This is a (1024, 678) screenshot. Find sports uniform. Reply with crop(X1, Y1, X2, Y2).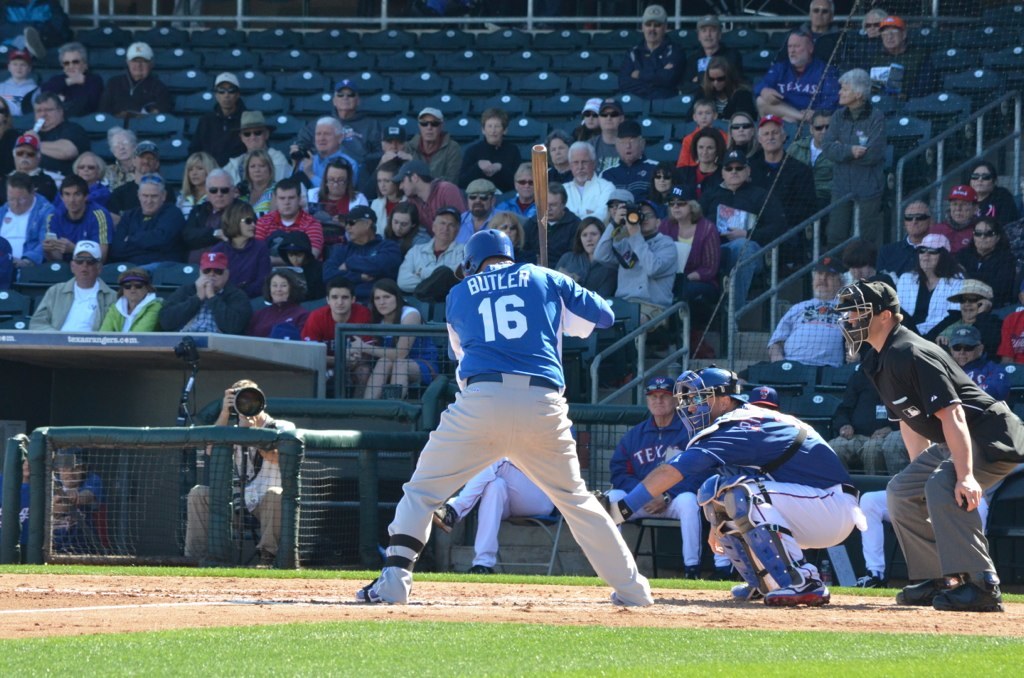
crop(604, 412, 697, 560).
